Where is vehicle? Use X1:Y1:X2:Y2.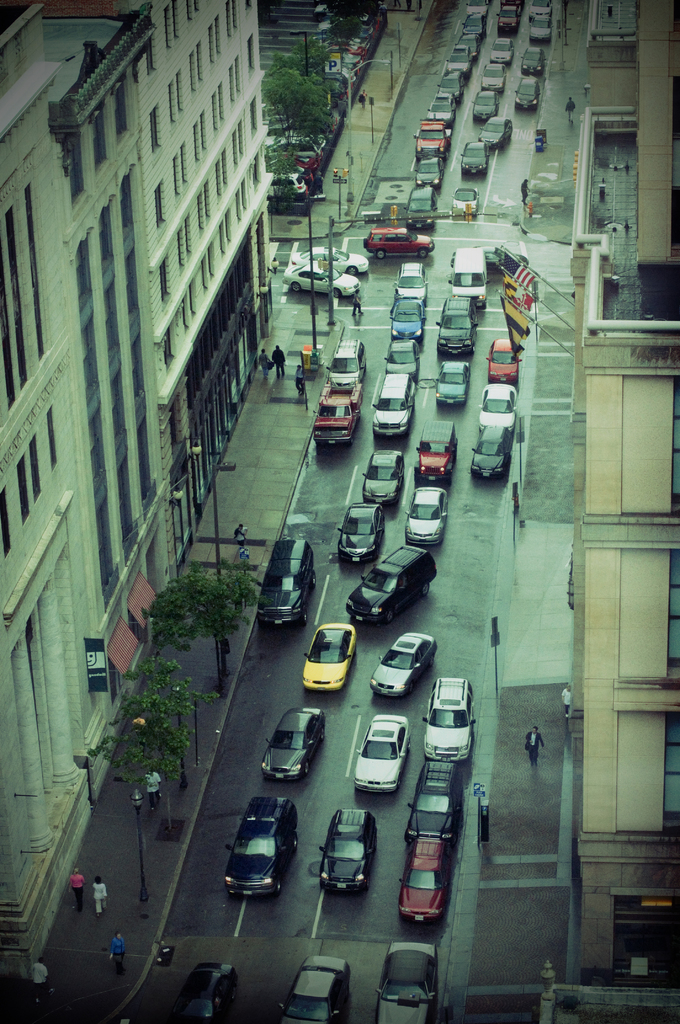
300:621:357:696.
